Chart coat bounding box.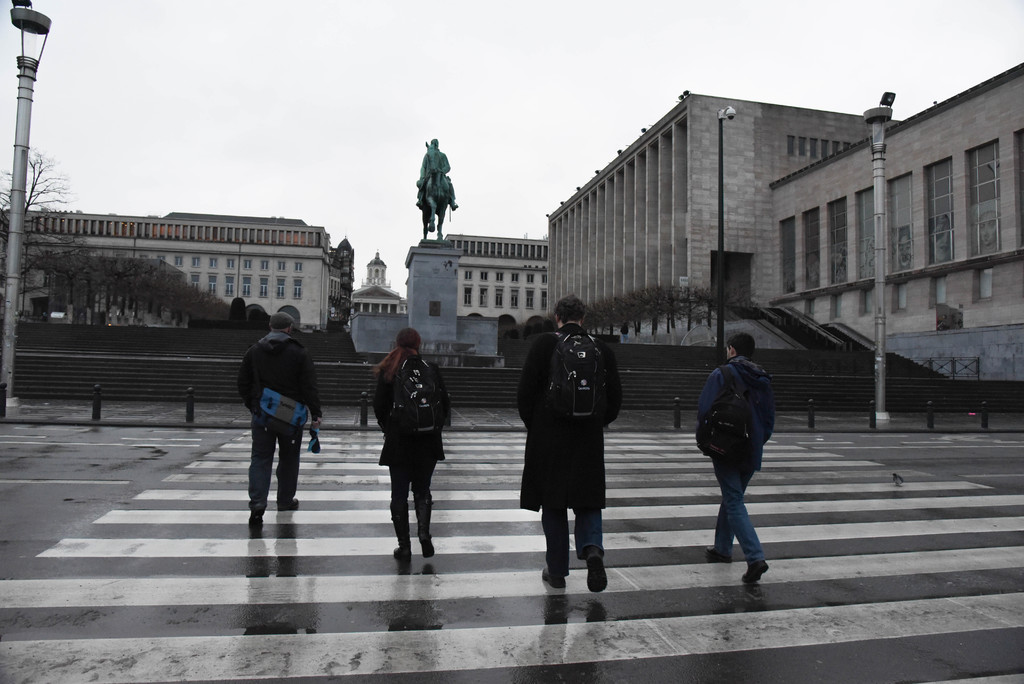
Charted: 518, 321, 626, 513.
